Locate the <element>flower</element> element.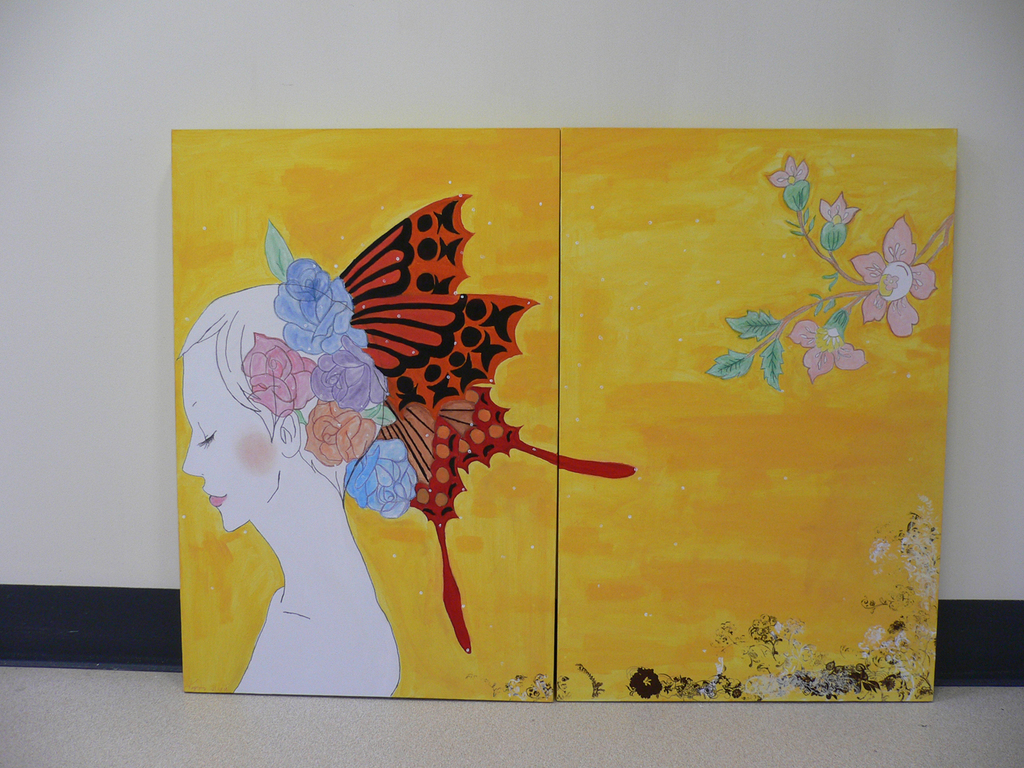
Element bbox: (846,205,950,348).
